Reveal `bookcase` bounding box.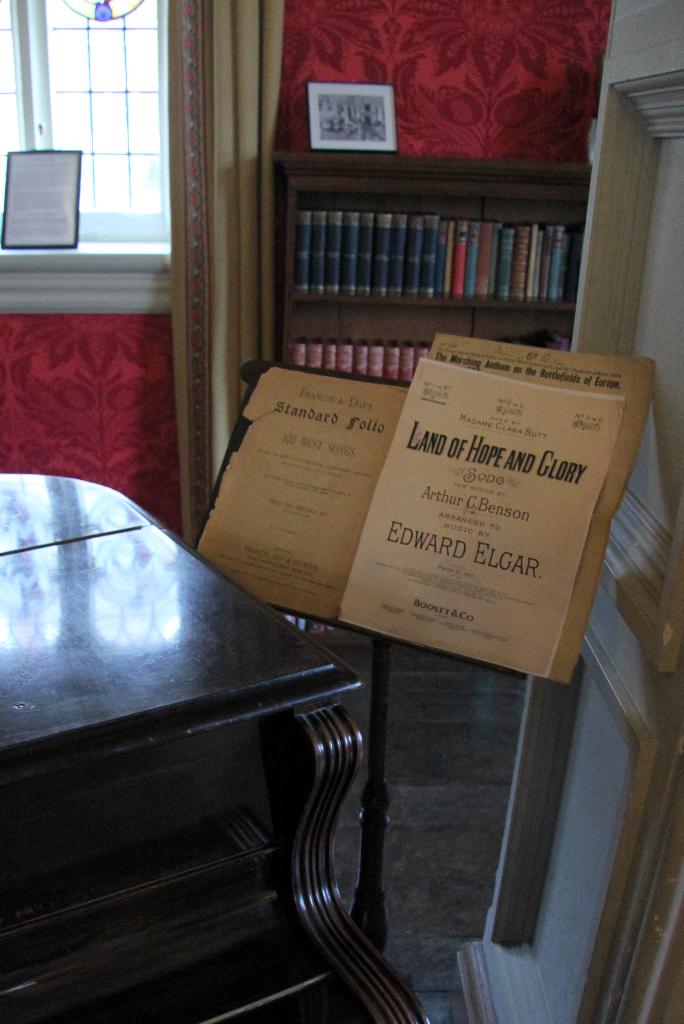
Revealed: bbox=[275, 147, 594, 363].
